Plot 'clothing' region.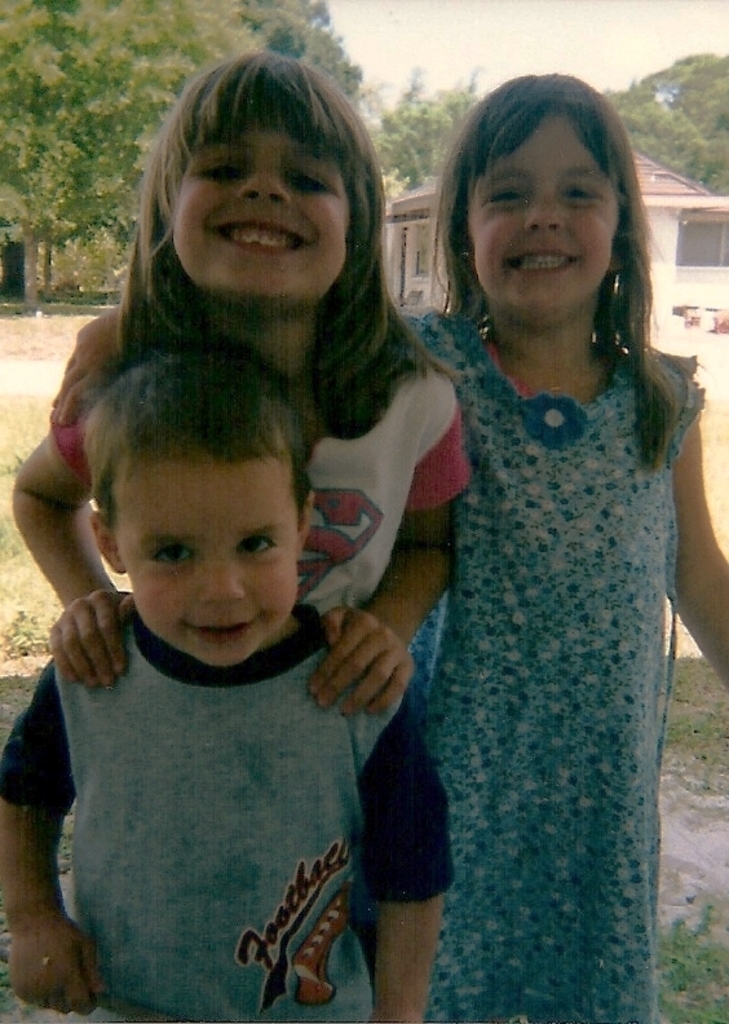
Plotted at <region>0, 601, 465, 1023</region>.
